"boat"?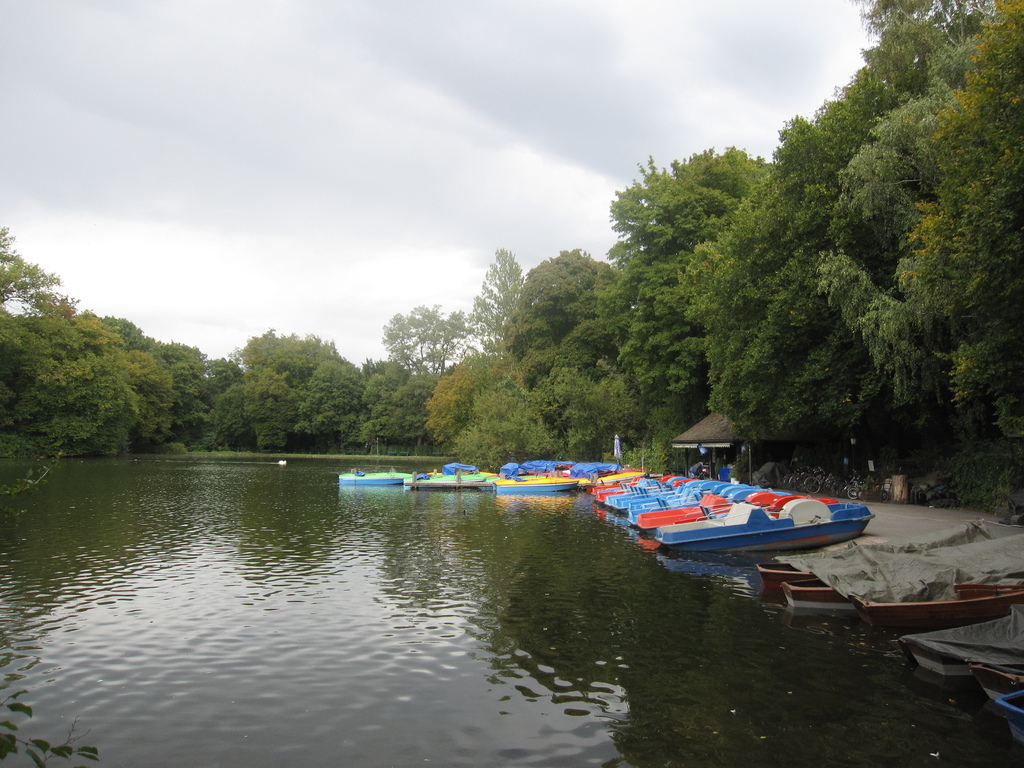
left=652, top=494, right=876, bottom=552
